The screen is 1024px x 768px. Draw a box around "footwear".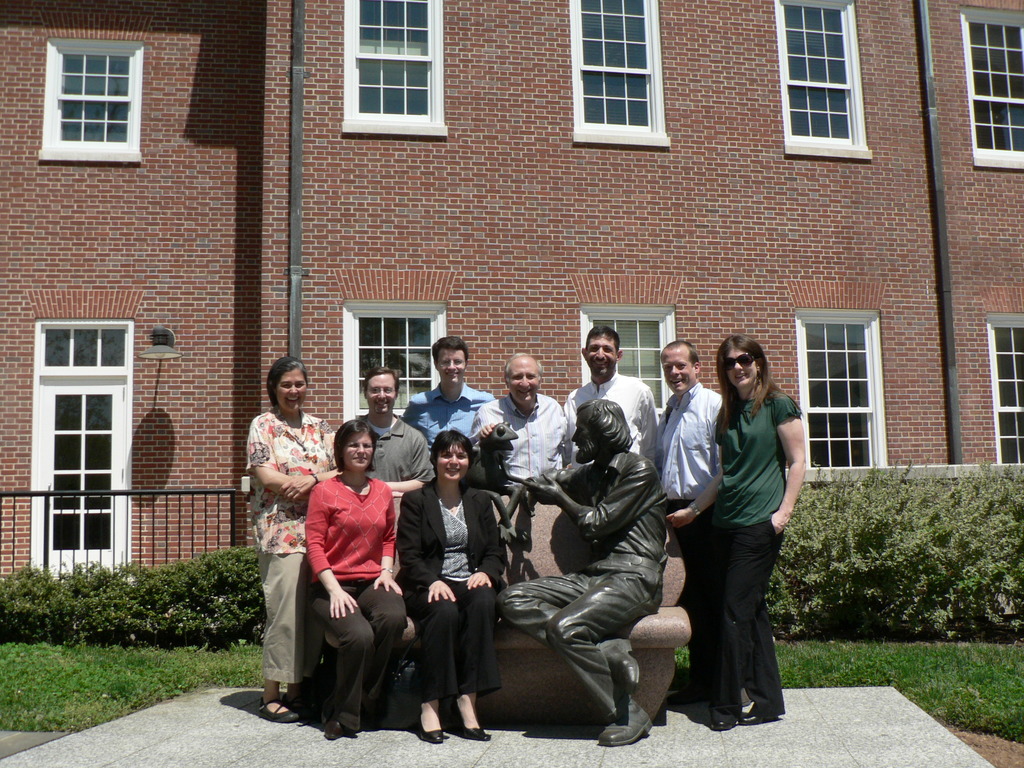
box(332, 721, 355, 736).
